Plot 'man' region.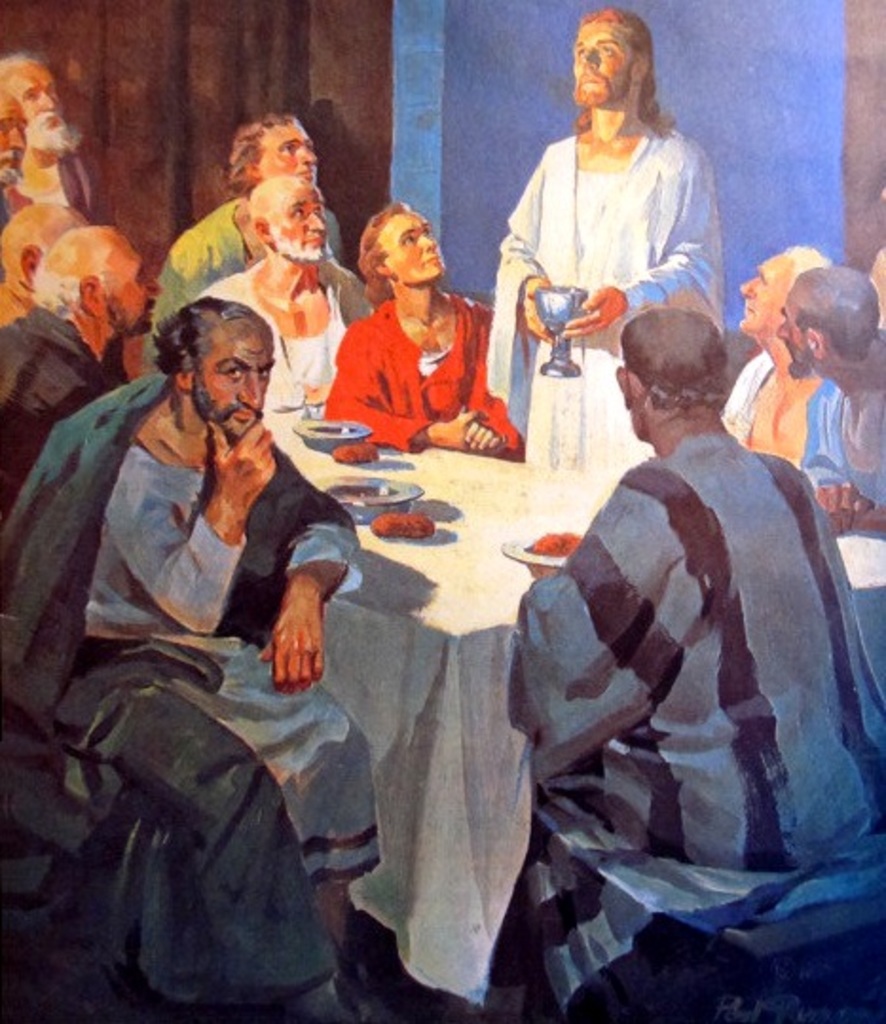
Plotted at x1=499 y1=309 x2=884 y2=1022.
